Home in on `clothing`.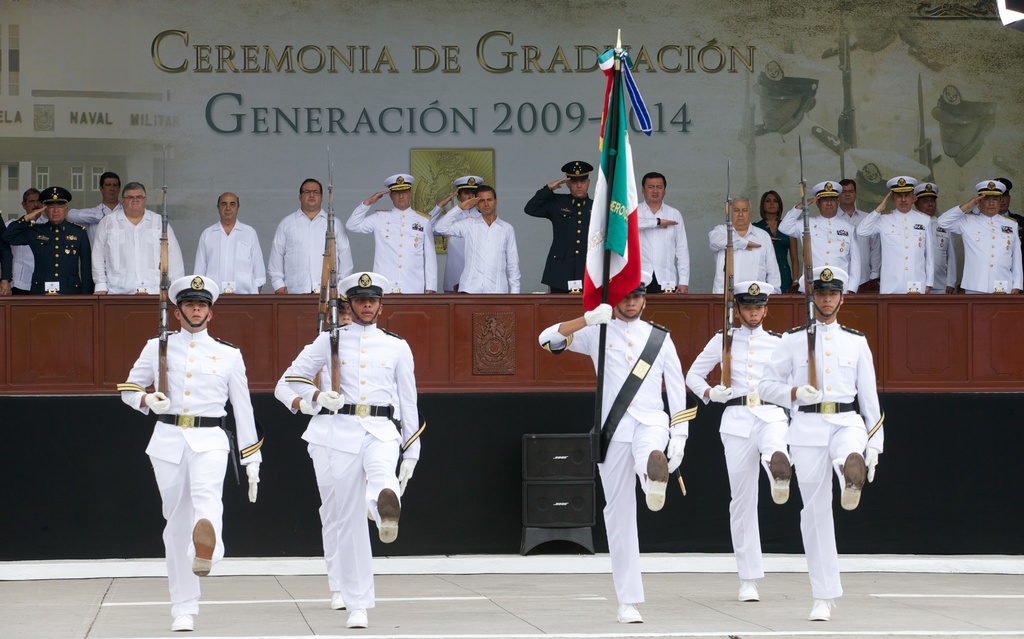
Homed in at rect(858, 207, 937, 290).
